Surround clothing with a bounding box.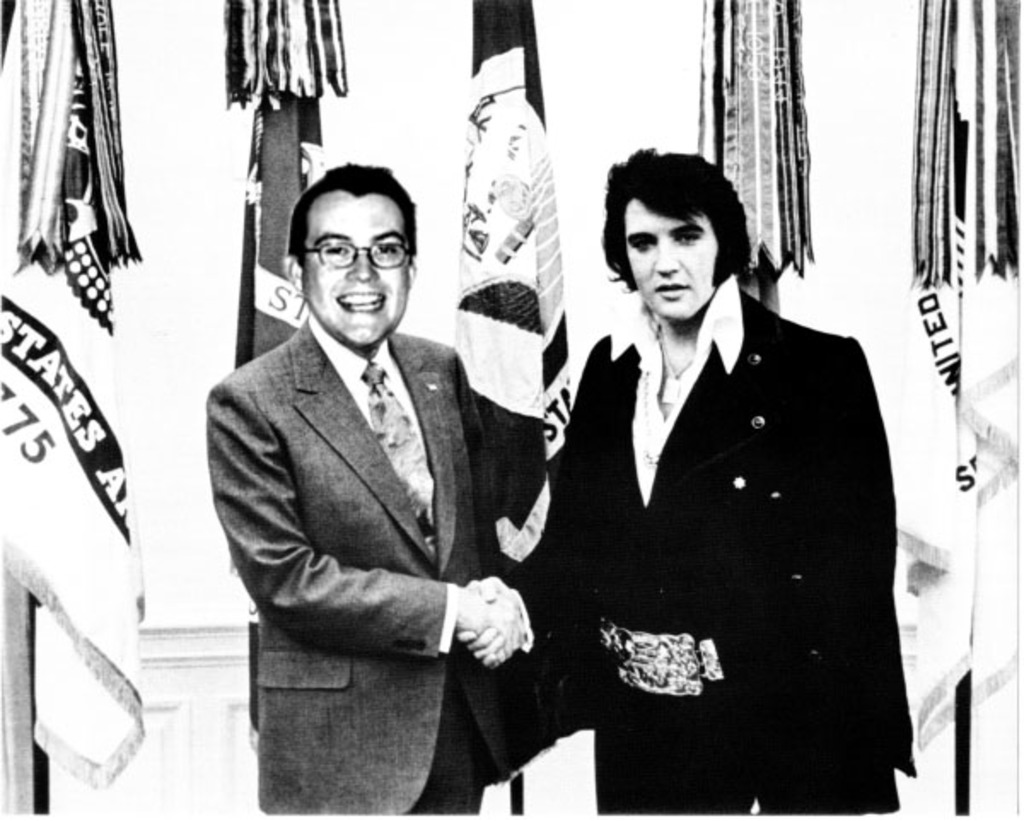
{"left": 515, "top": 247, "right": 908, "bottom": 797}.
